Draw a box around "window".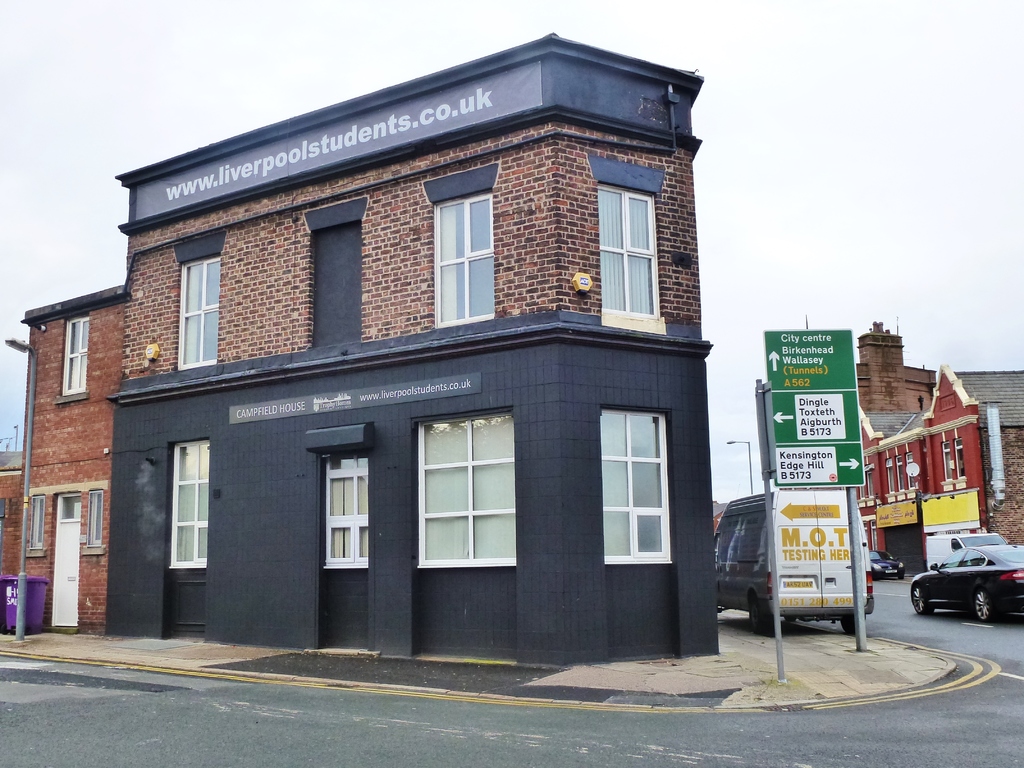
957,442,961,477.
